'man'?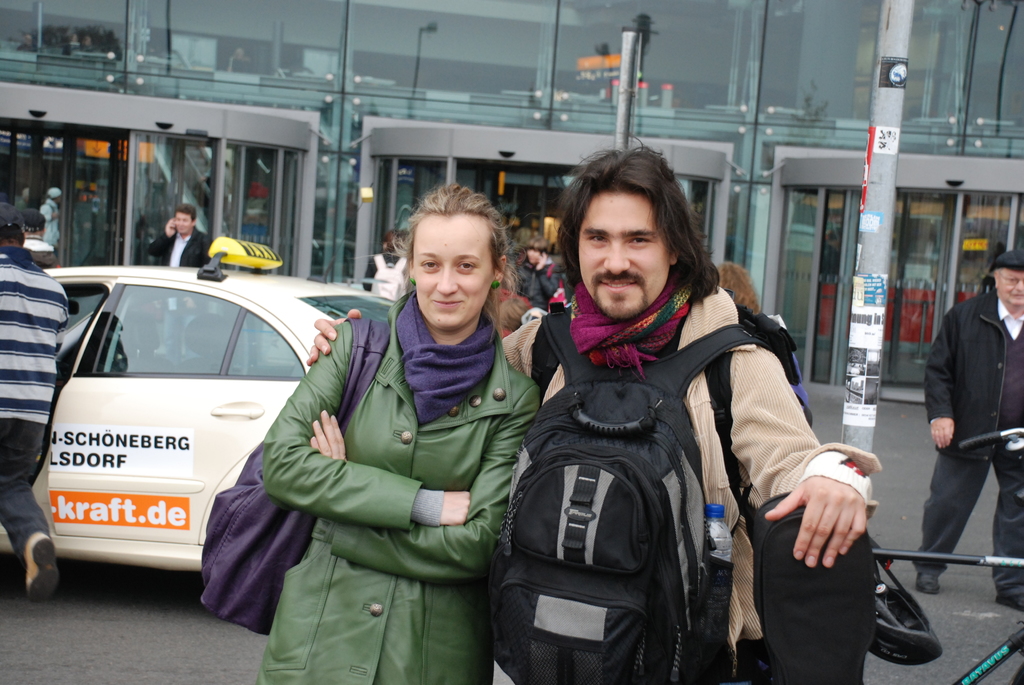
pyautogui.locateOnScreen(0, 221, 68, 602)
